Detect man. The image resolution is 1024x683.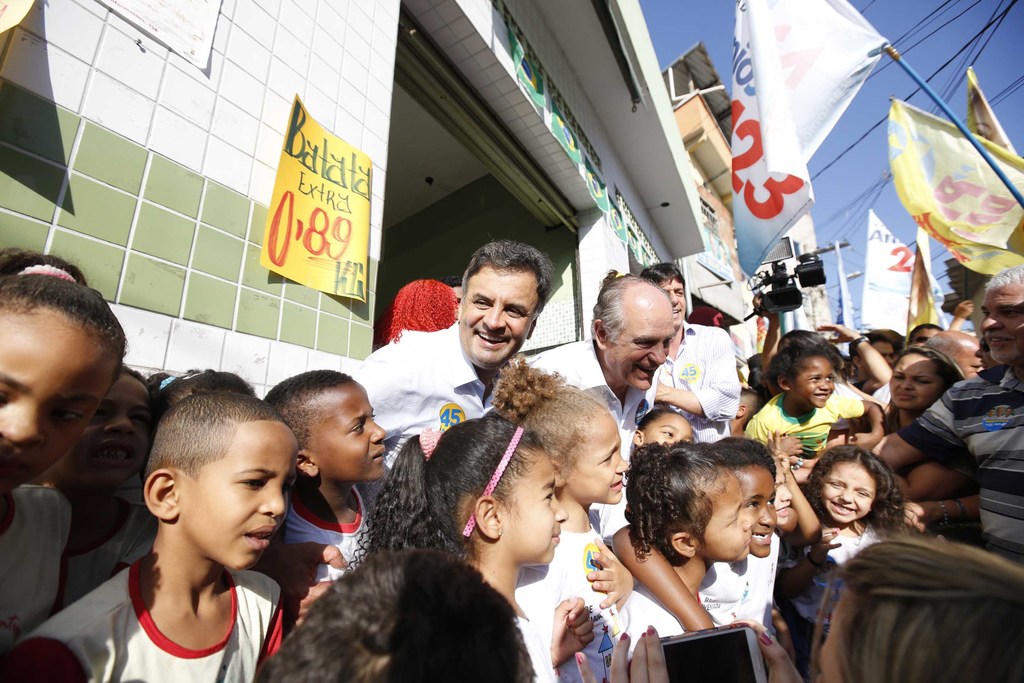
x1=871 y1=327 x2=985 y2=395.
